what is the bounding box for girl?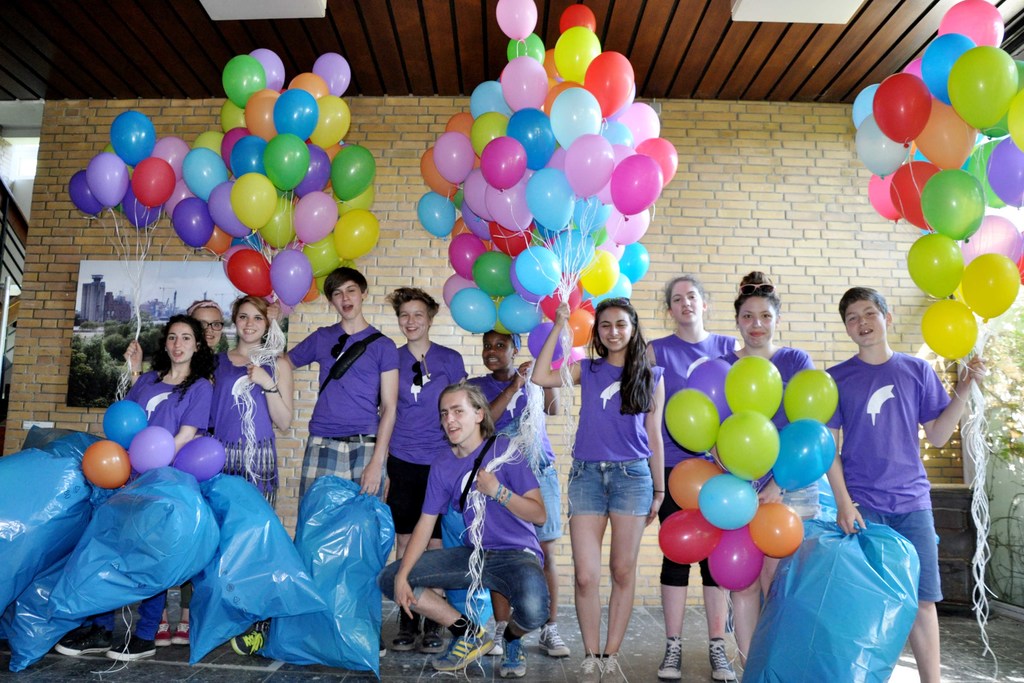
bbox=[525, 295, 664, 682].
